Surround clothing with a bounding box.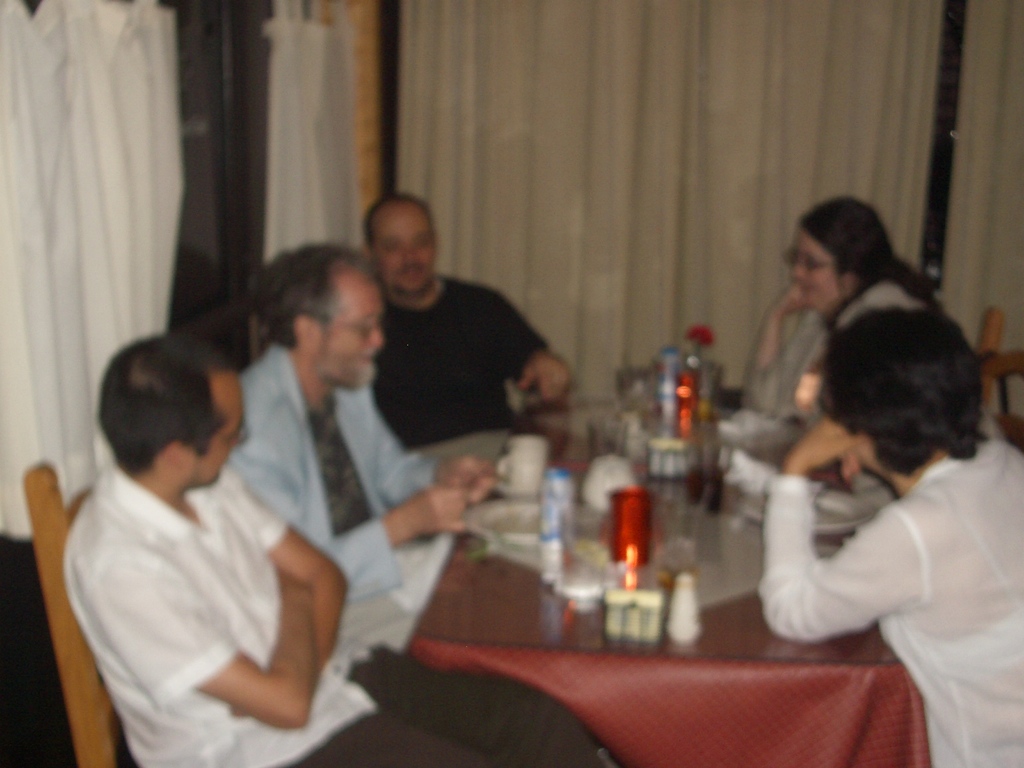
<region>747, 284, 922, 414</region>.
